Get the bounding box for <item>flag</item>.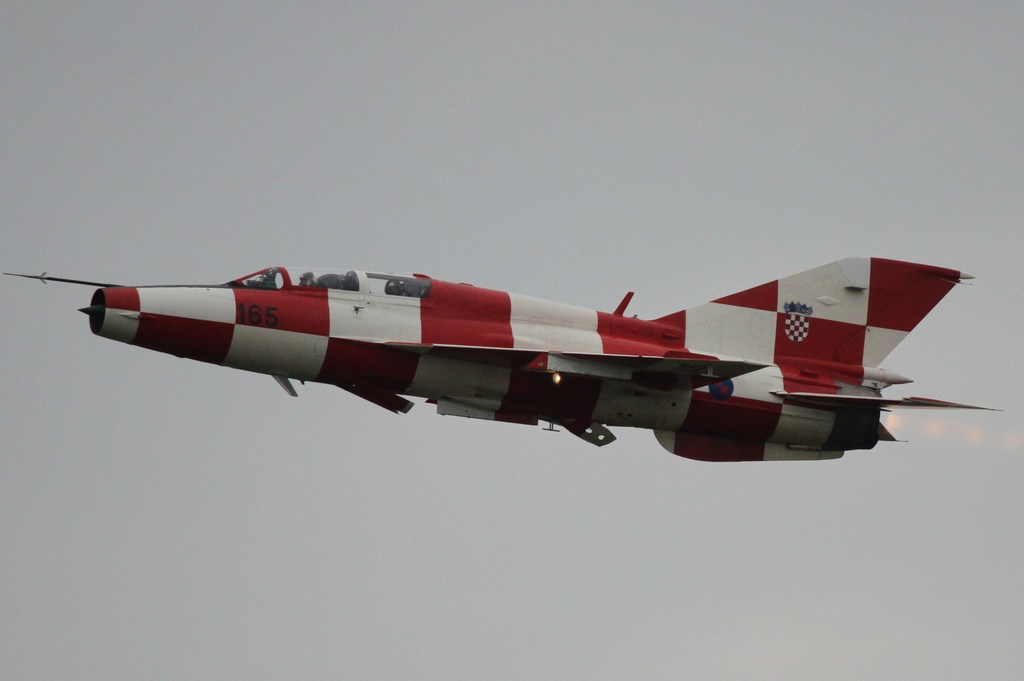
76/255/1021/461.
